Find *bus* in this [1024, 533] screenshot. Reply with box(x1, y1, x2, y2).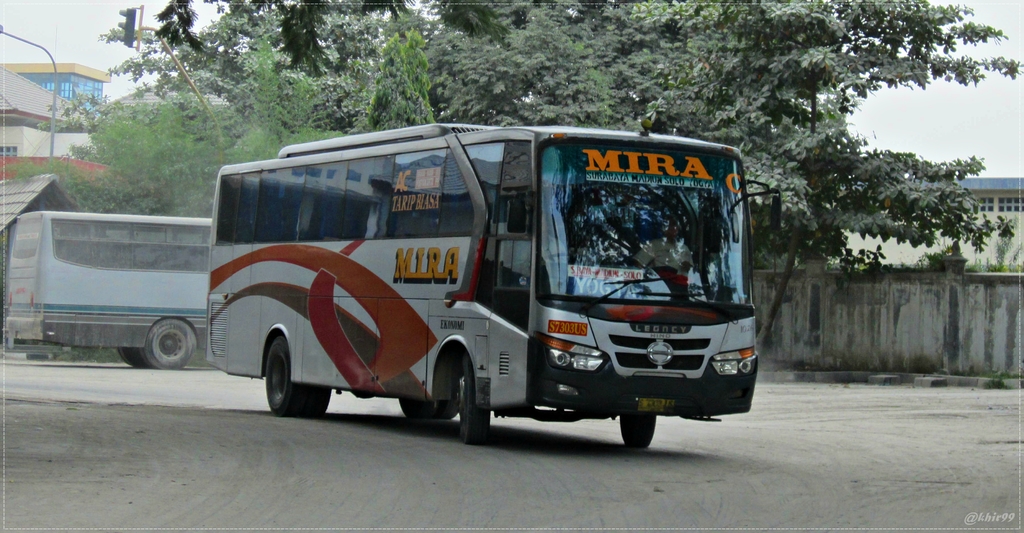
box(6, 210, 215, 370).
